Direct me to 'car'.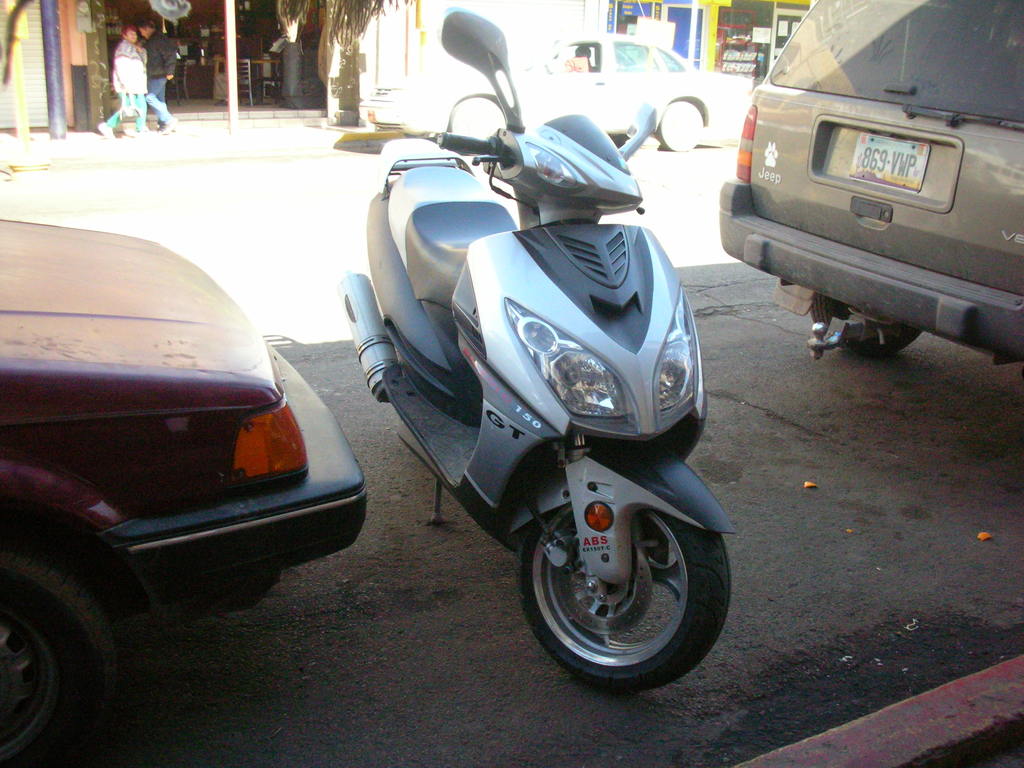
Direction: locate(719, 0, 1023, 380).
